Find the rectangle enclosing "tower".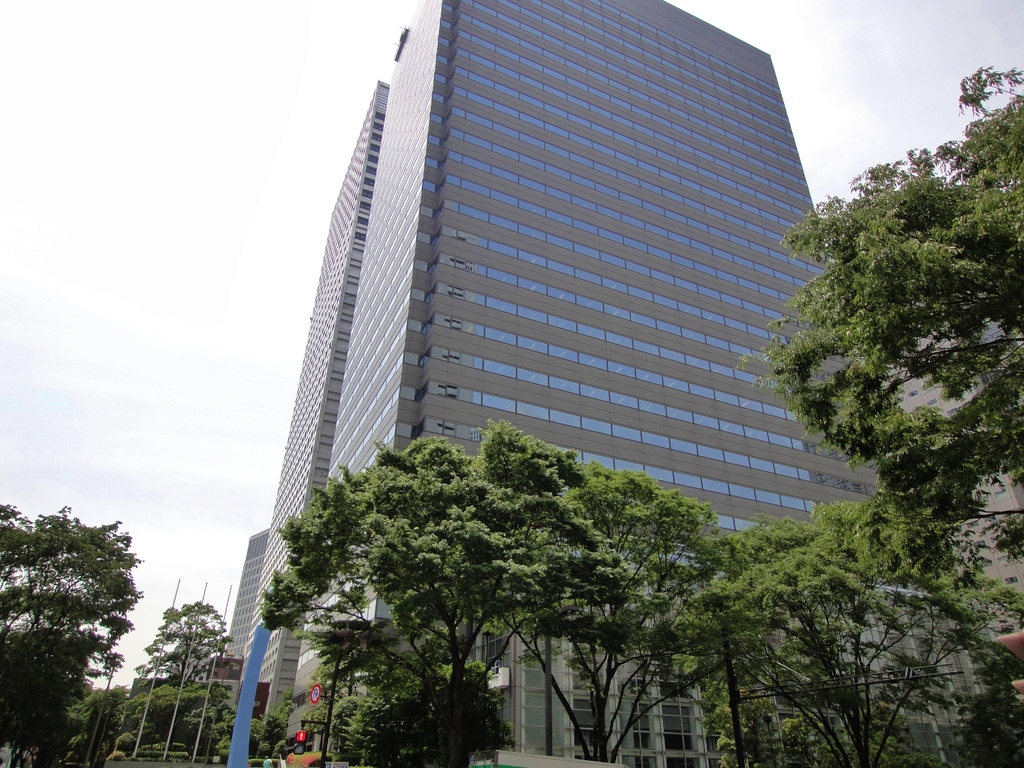
242 81 388 763.
